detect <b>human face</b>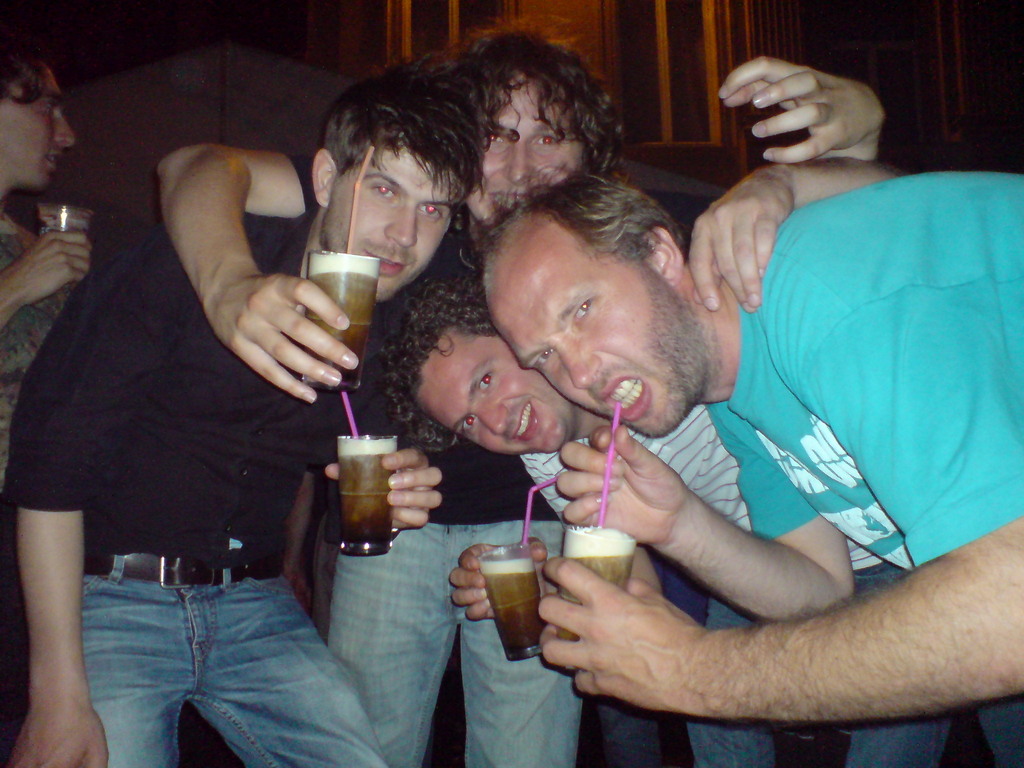
box=[0, 53, 75, 184]
